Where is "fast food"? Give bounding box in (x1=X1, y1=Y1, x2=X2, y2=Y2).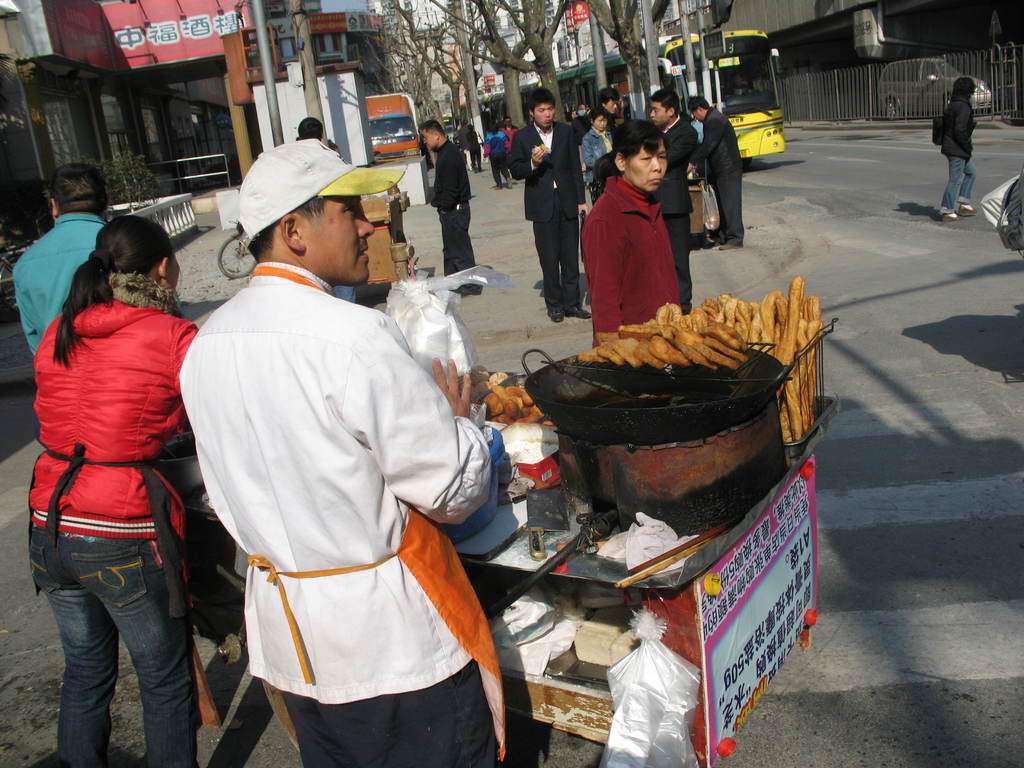
(x1=599, y1=341, x2=625, y2=365).
